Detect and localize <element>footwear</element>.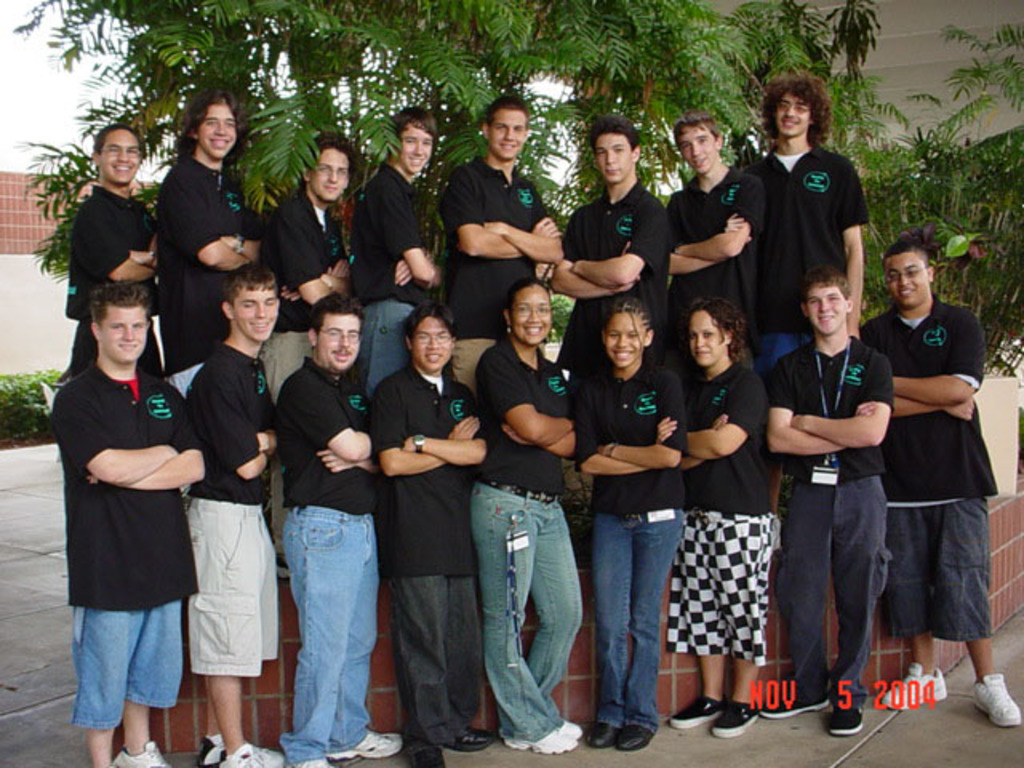
Localized at [x1=112, y1=739, x2=165, y2=766].
